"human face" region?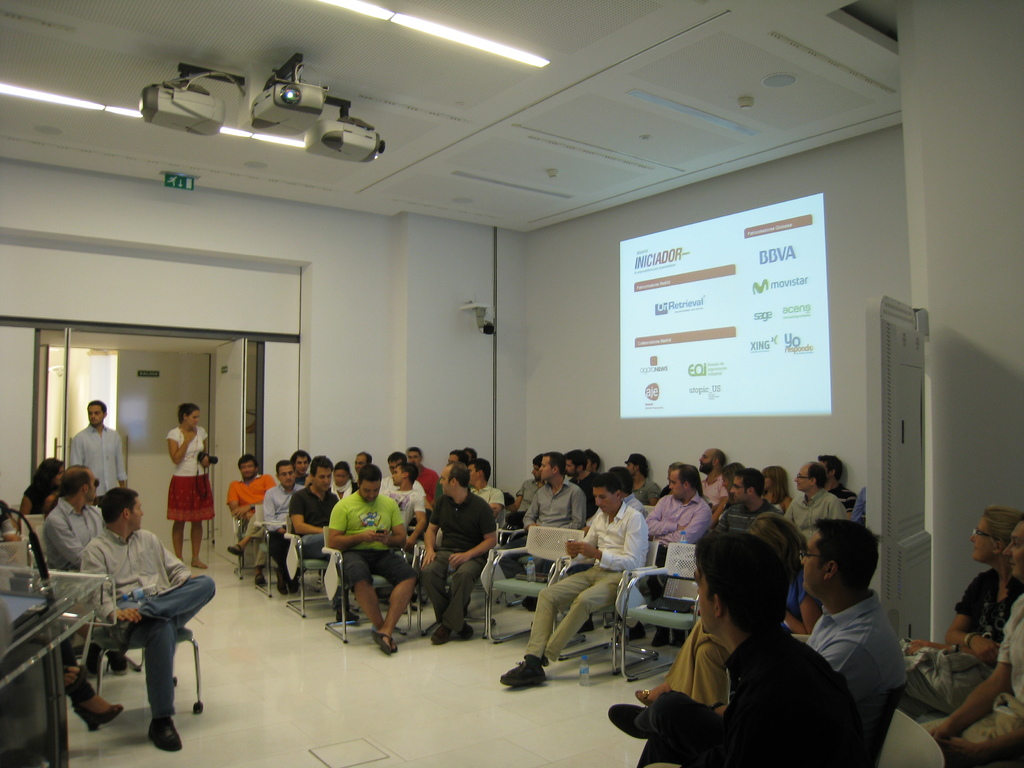
bbox(80, 468, 96, 501)
